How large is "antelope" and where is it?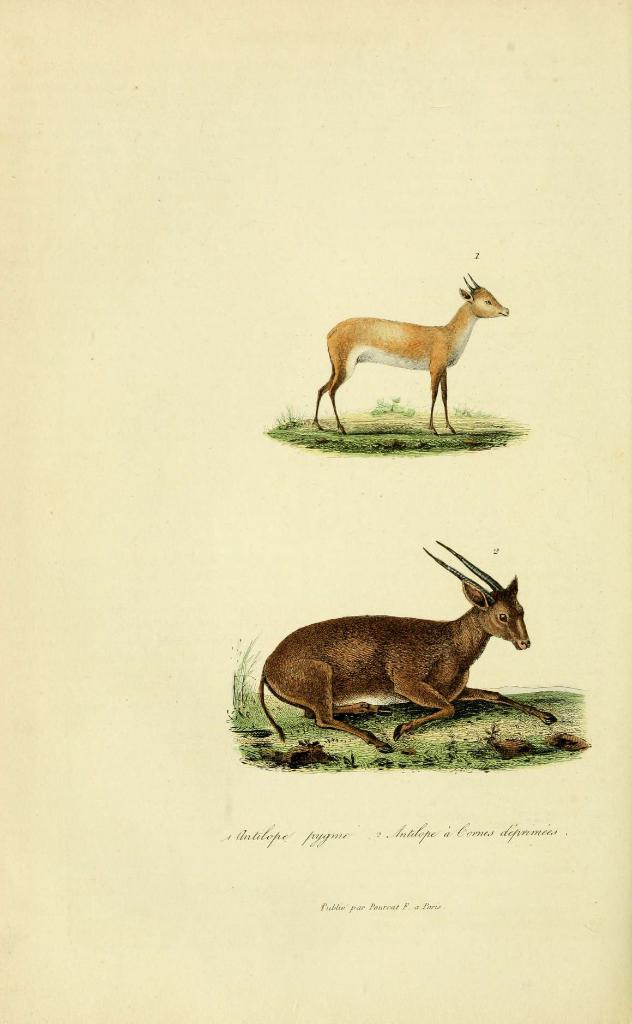
Bounding box: pyautogui.locateOnScreen(312, 273, 508, 435).
